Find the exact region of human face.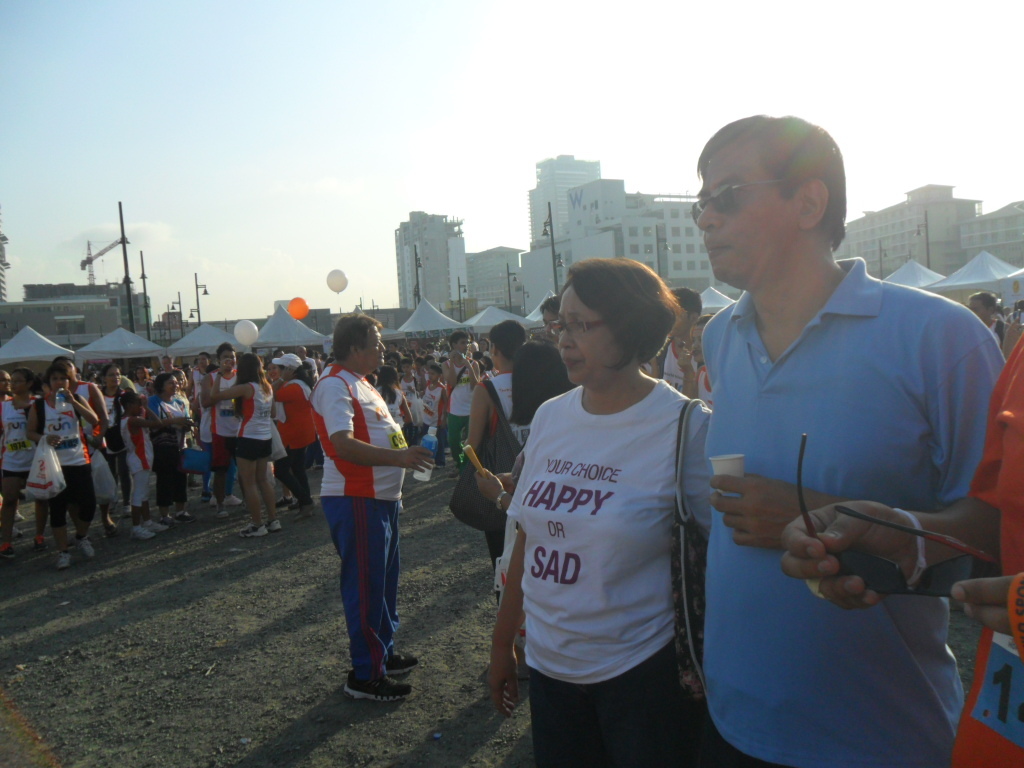
Exact region: [0,371,11,396].
